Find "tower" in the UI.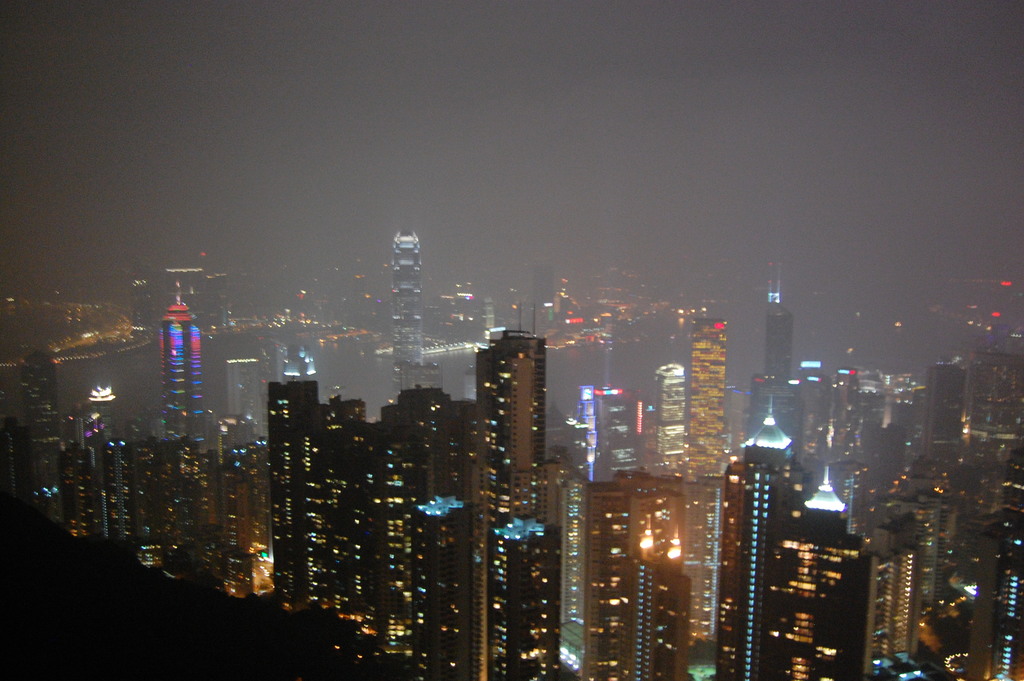
UI element at {"left": 138, "top": 282, "right": 217, "bottom": 441}.
